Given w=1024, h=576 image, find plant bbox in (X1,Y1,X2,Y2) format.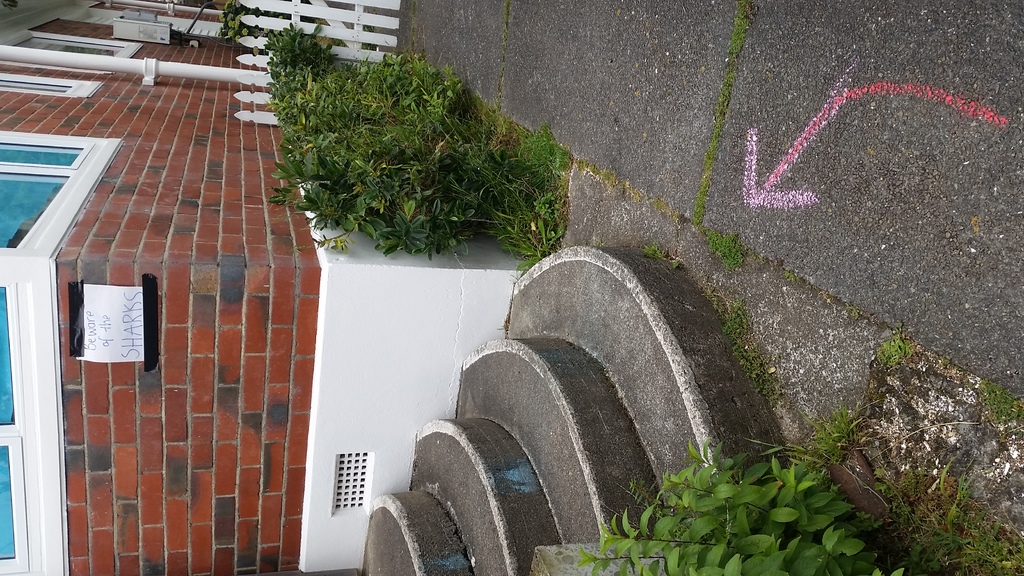
(975,387,1023,424).
